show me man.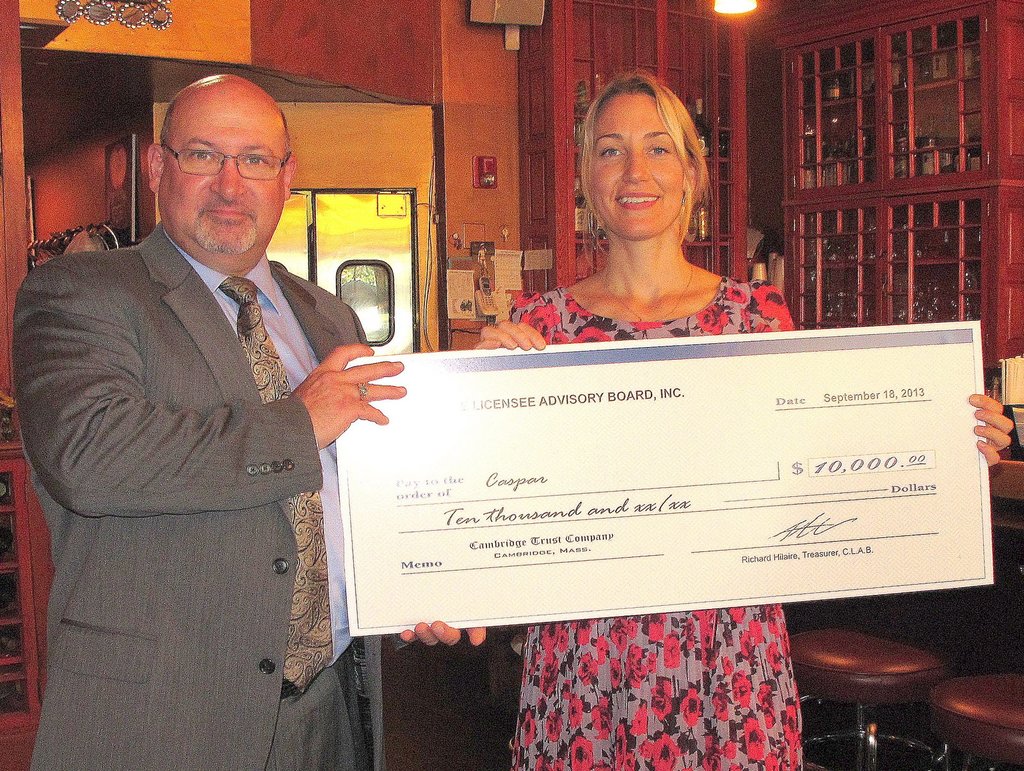
man is here: 17 74 481 770.
